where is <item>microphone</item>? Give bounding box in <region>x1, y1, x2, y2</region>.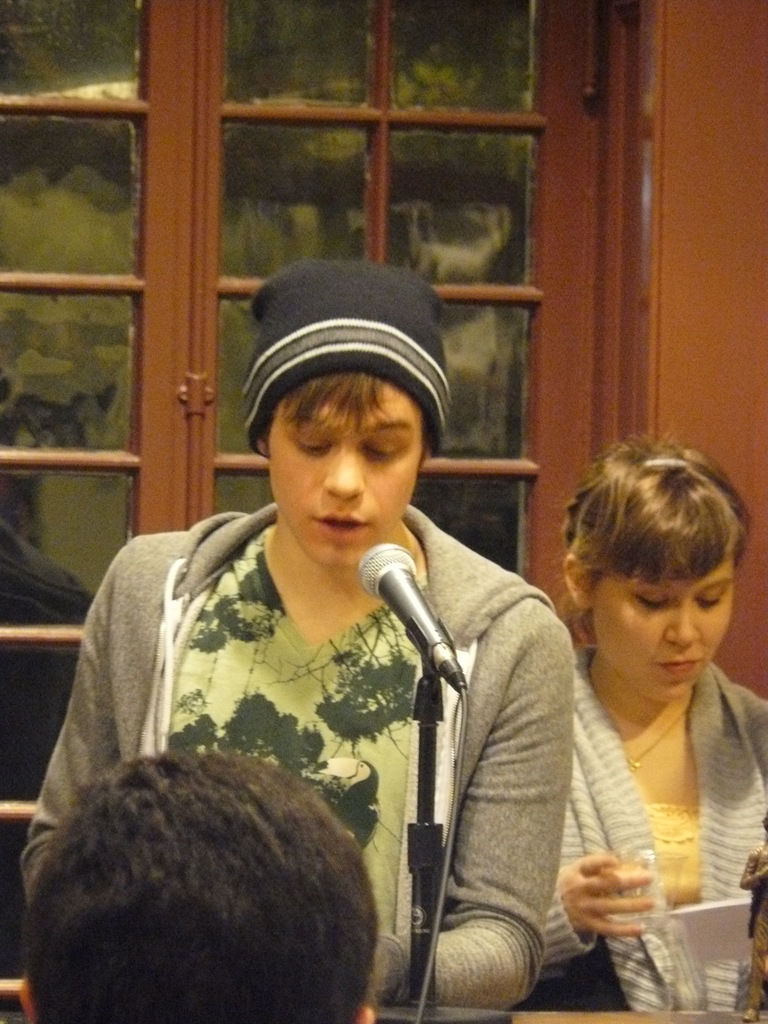
<region>340, 532, 490, 696</region>.
